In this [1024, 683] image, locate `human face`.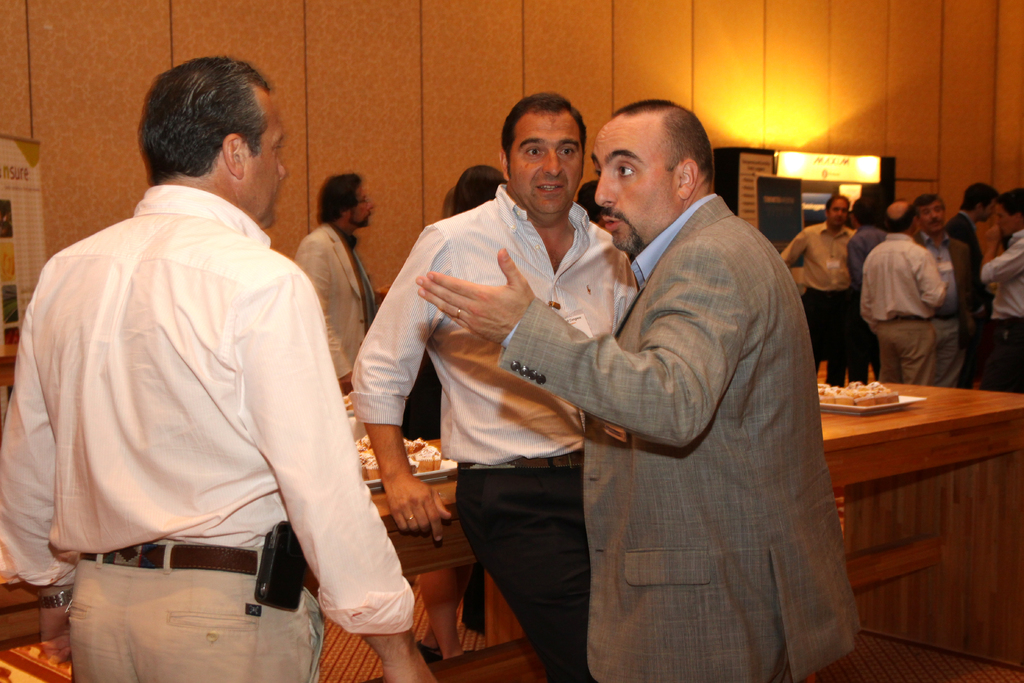
Bounding box: (591, 128, 679, 249).
